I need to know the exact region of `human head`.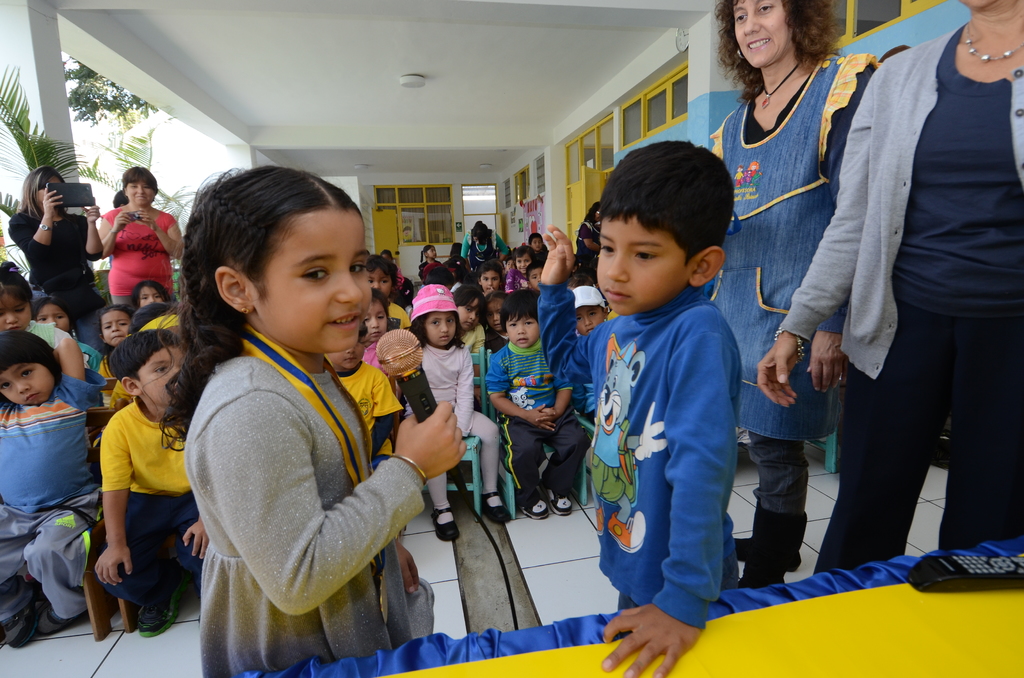
Region: <region>362, 287, 390, 340</region>.
